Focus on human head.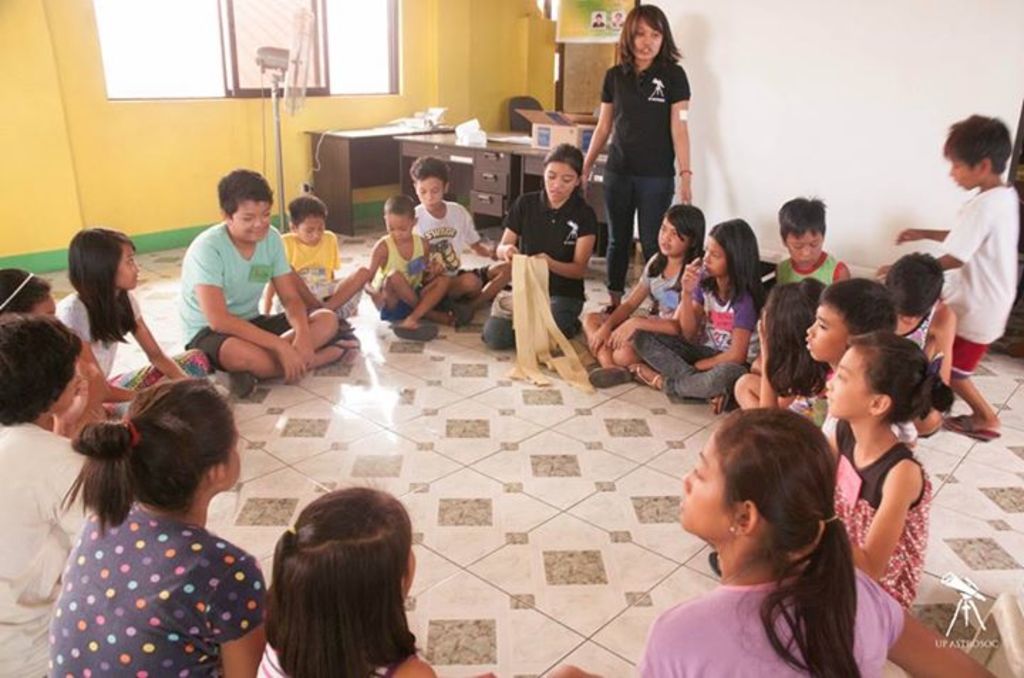
Focused at l=943, t=112, r=1011, b=192.
